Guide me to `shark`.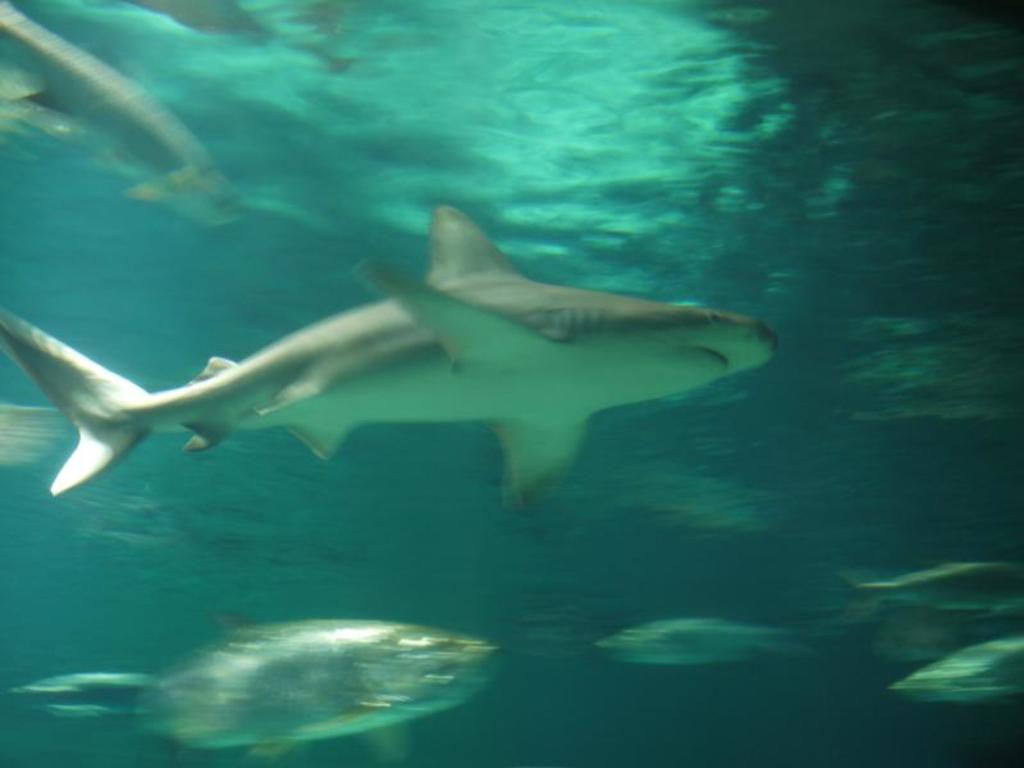
Guidance: 3:201:774:520.
